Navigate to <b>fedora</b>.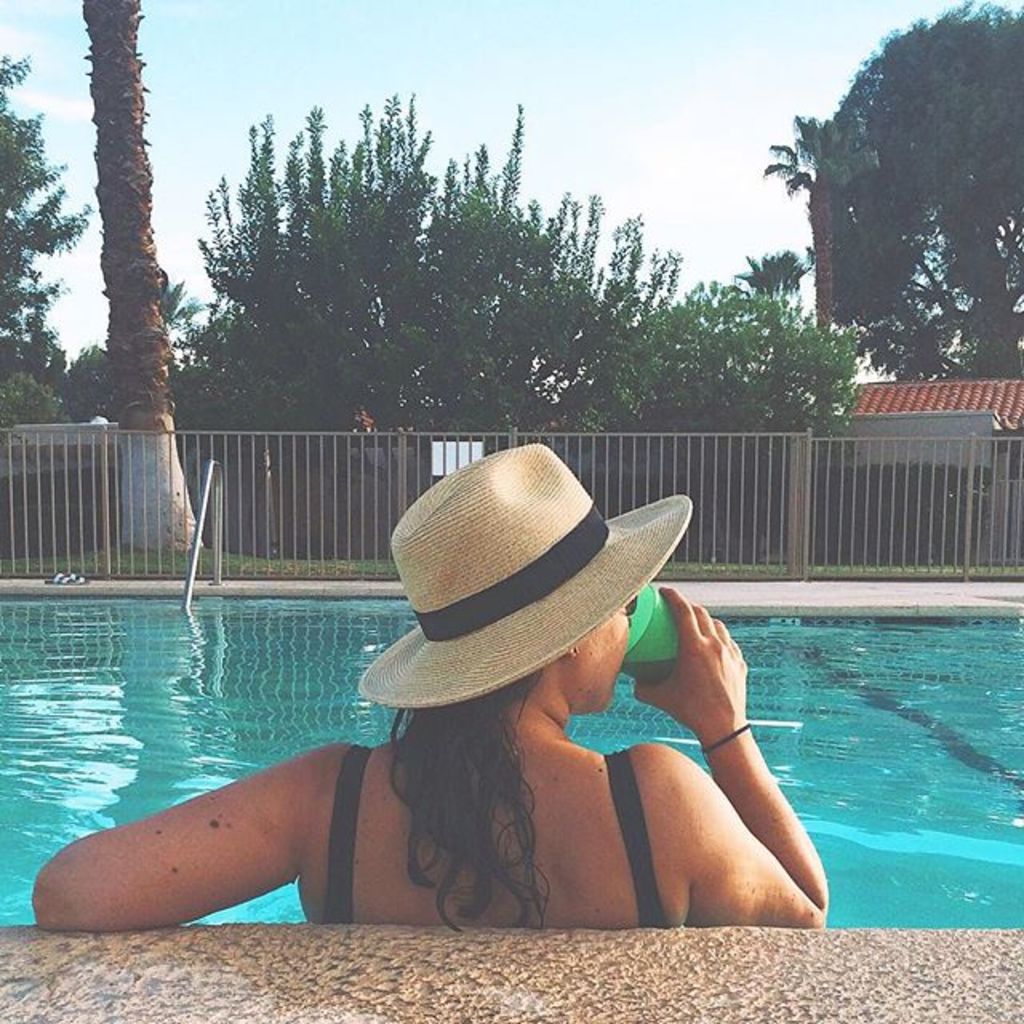
Navigation target: <region>354, 456, 707, 739</region>.
